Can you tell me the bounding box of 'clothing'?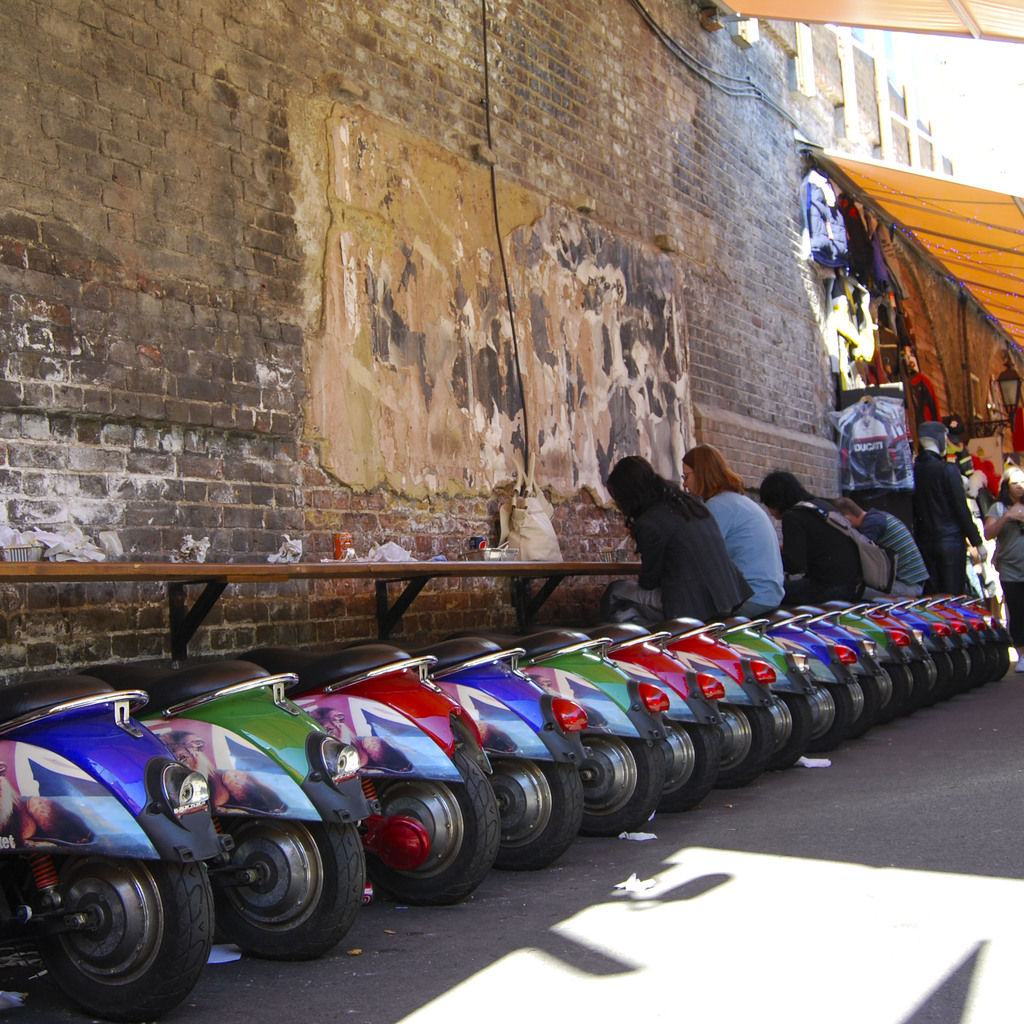
977 487 1023 577.
